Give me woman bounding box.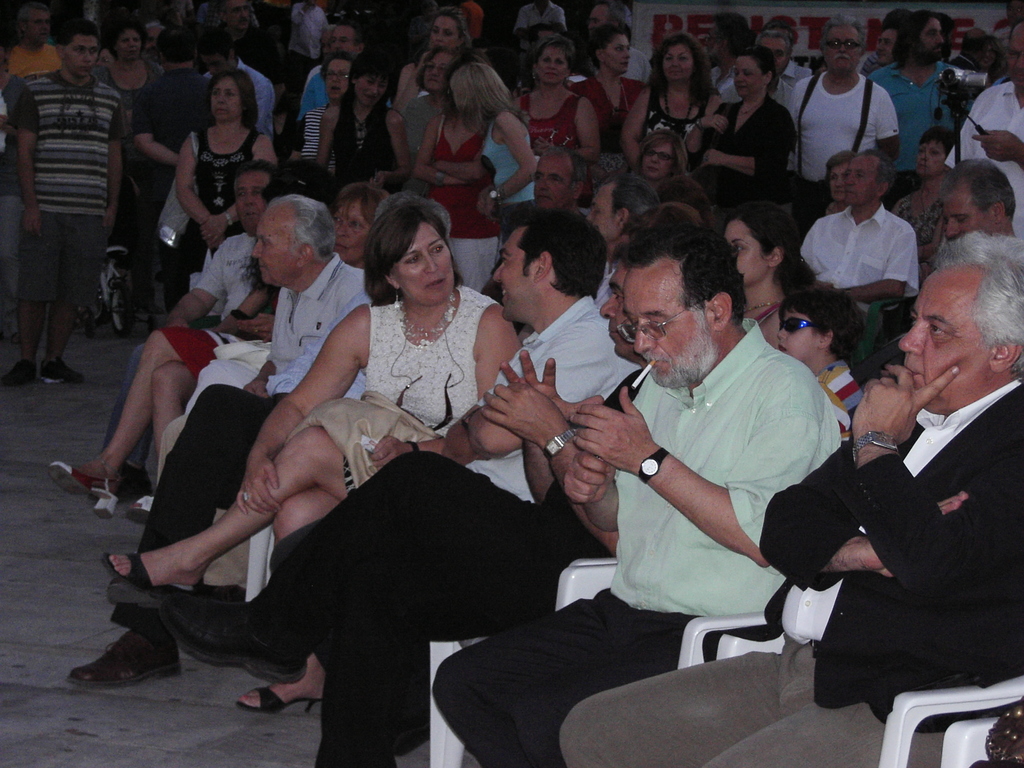
285/53/358/180.
